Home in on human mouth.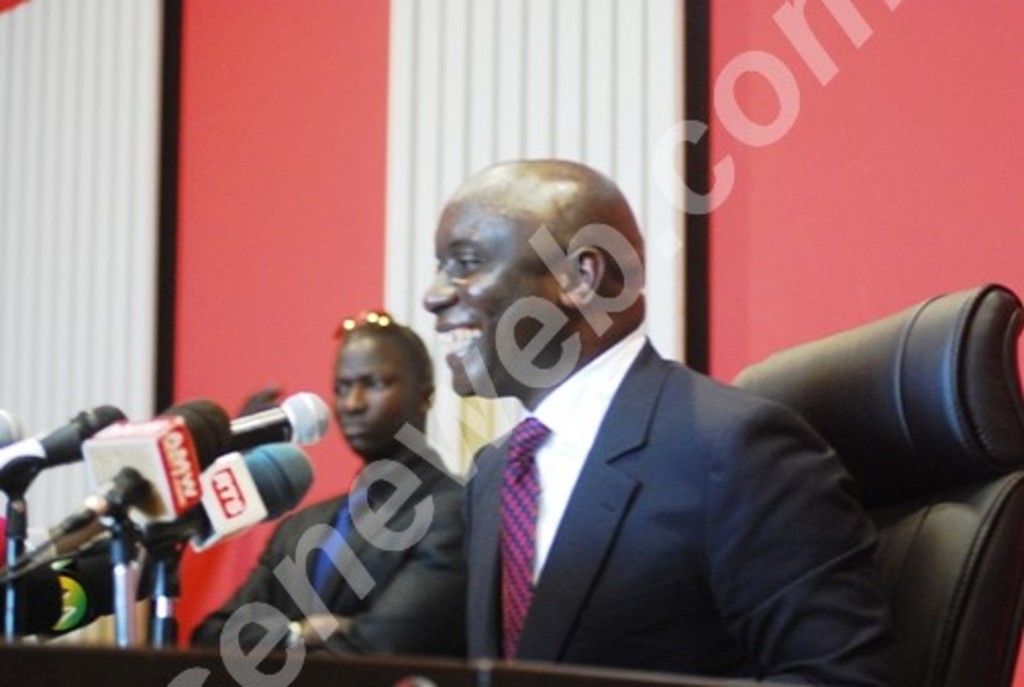
Homed in at bbox(437, 324, 483, 359).
